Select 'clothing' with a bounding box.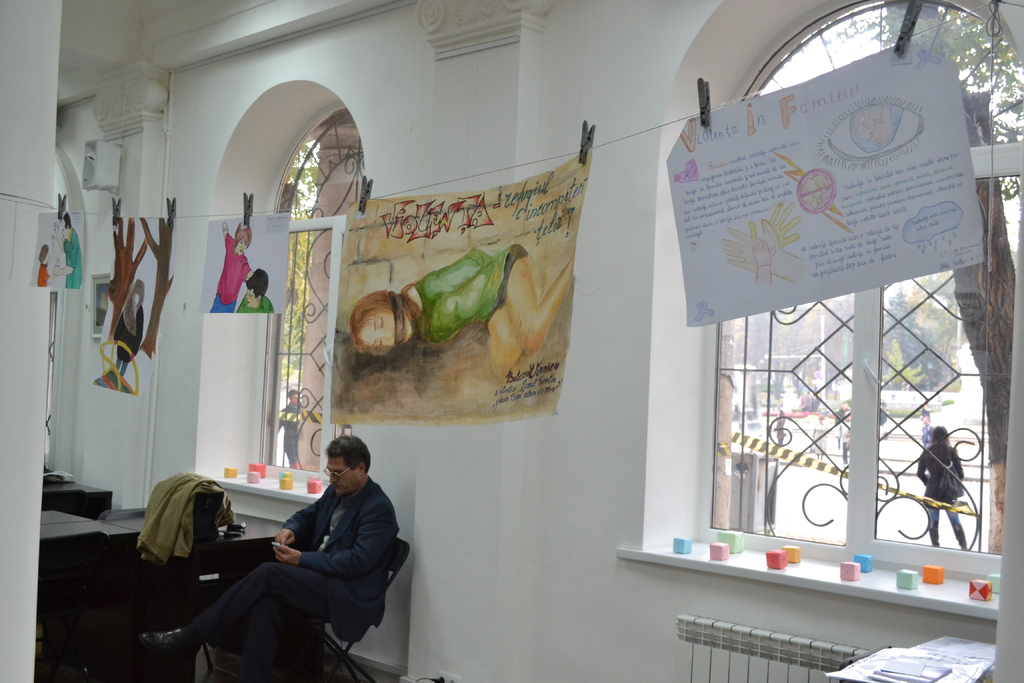
rect(222, 450, 405, 663).
